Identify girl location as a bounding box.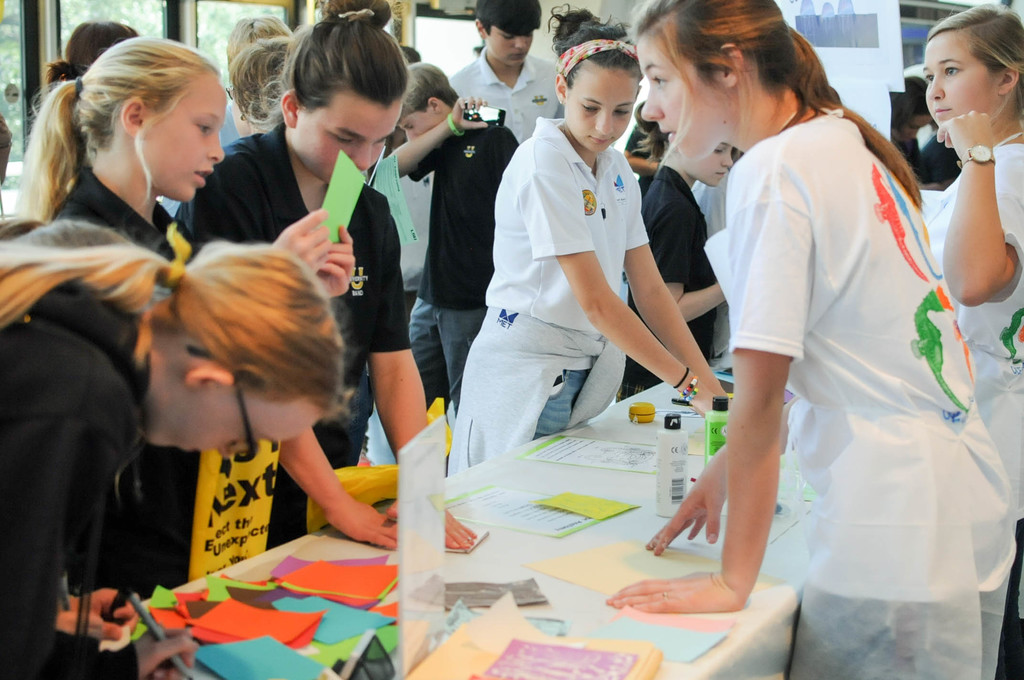
{"left": 193, "top": 0, "right": 406, "bottom": 528}.
